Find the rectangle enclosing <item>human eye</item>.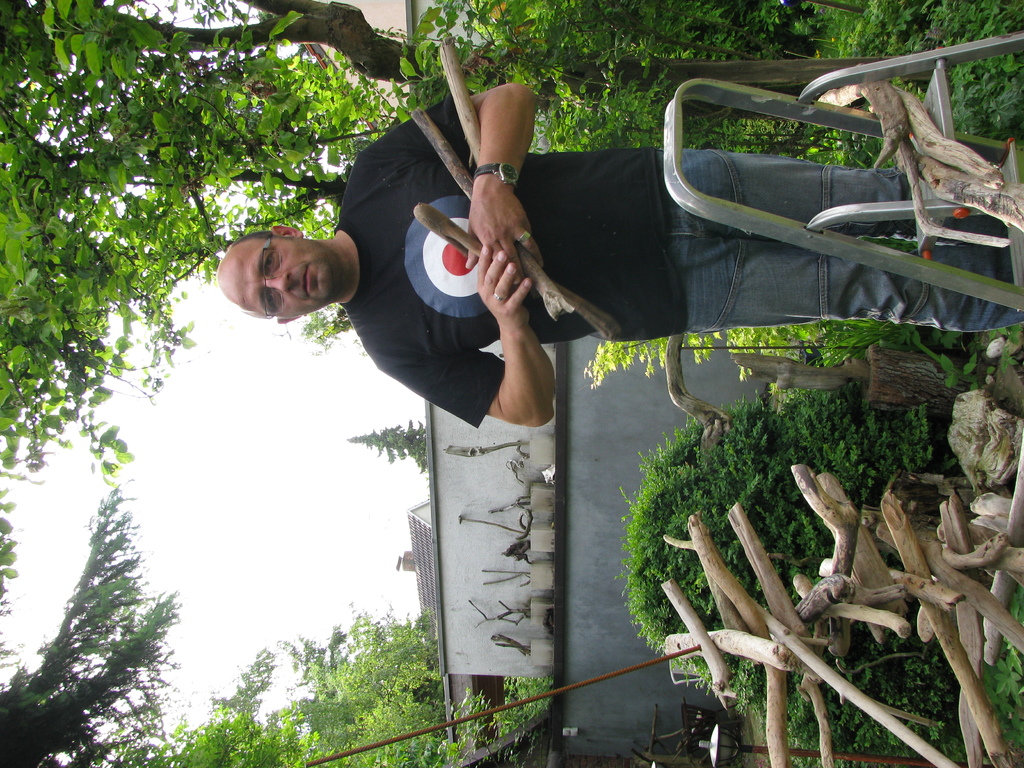
box(266, 253, 276, 266).
